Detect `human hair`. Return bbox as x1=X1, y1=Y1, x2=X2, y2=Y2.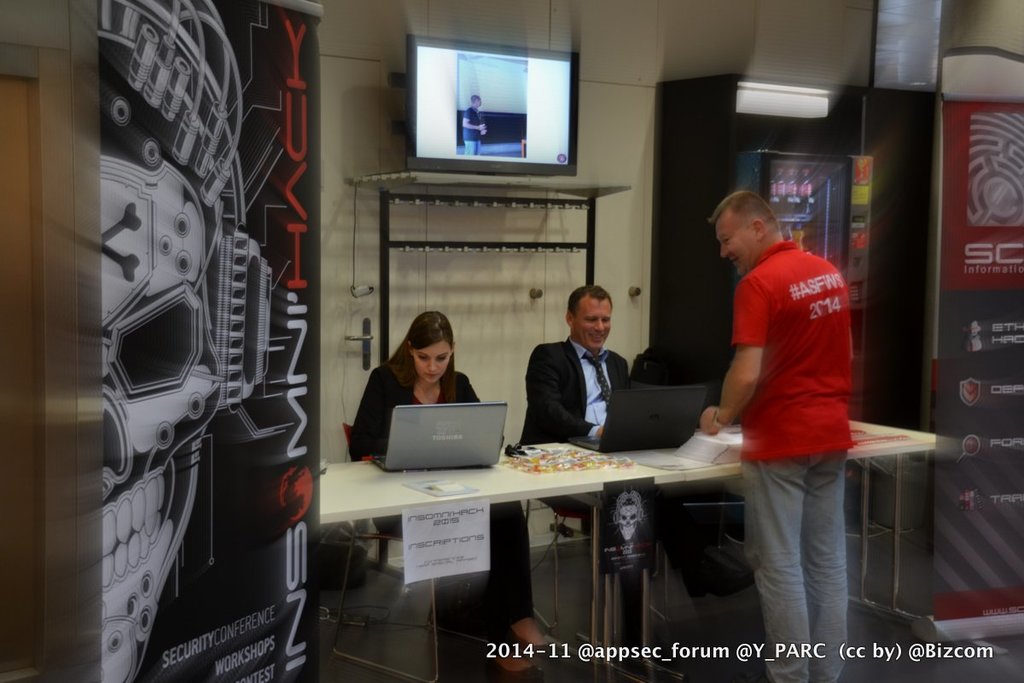
x1=570, y1=289, x2=616, y2=316.
